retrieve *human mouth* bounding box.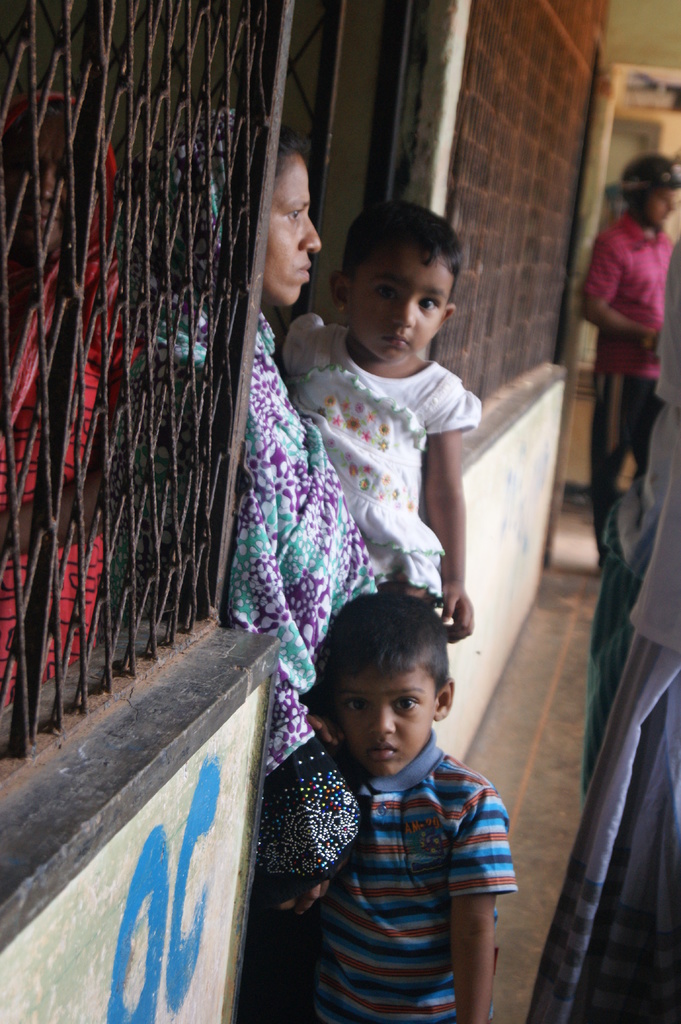
Bounding box: box(370, 745, 400, 764).
